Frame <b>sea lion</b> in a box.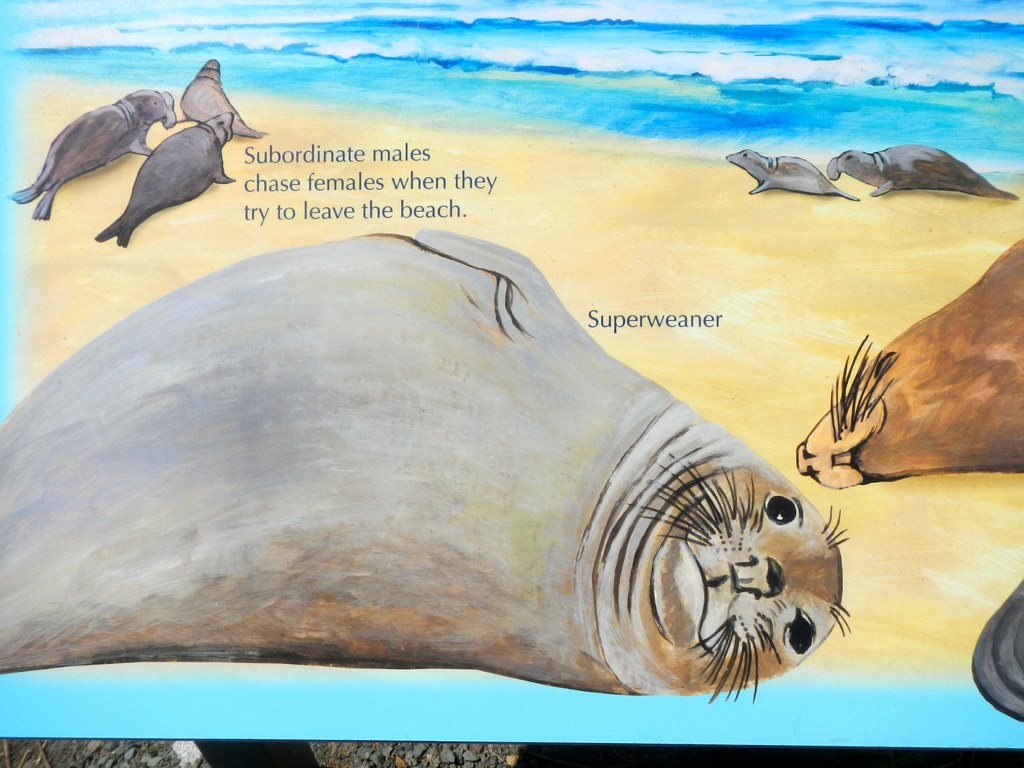
bbox(725, 158, 860, 203).
